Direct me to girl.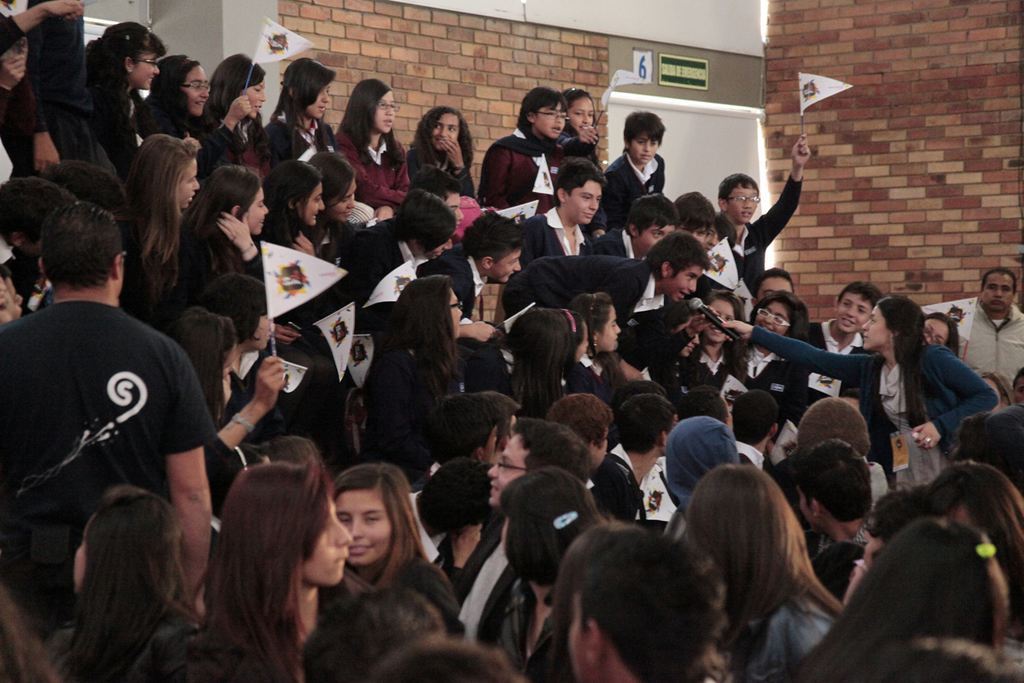
Direction: left=205, top=459, right=350, bottom=682.
